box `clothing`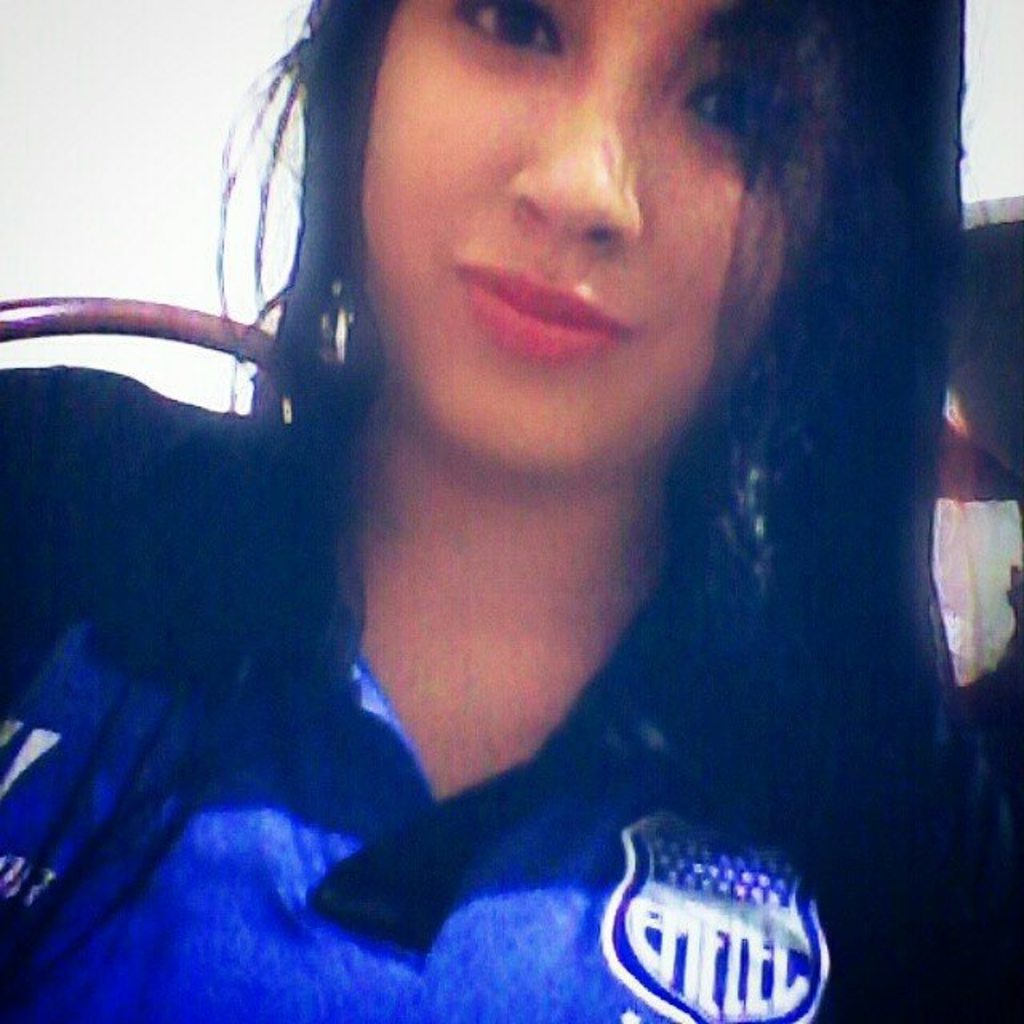
Rect(0, 365, 1022, 1022)
